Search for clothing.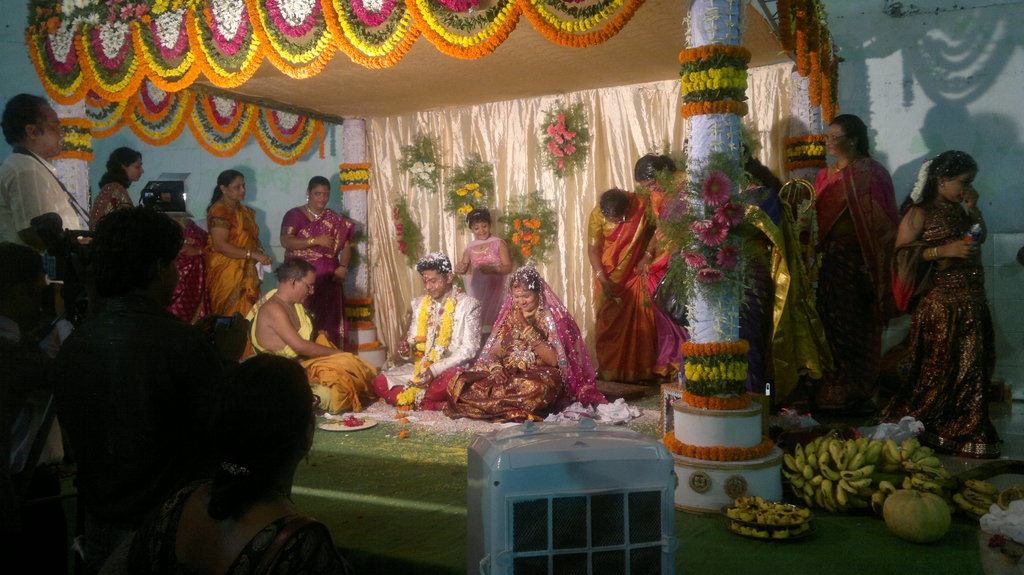
Found at x1=114 y1=471 x2=336 y2=574.
